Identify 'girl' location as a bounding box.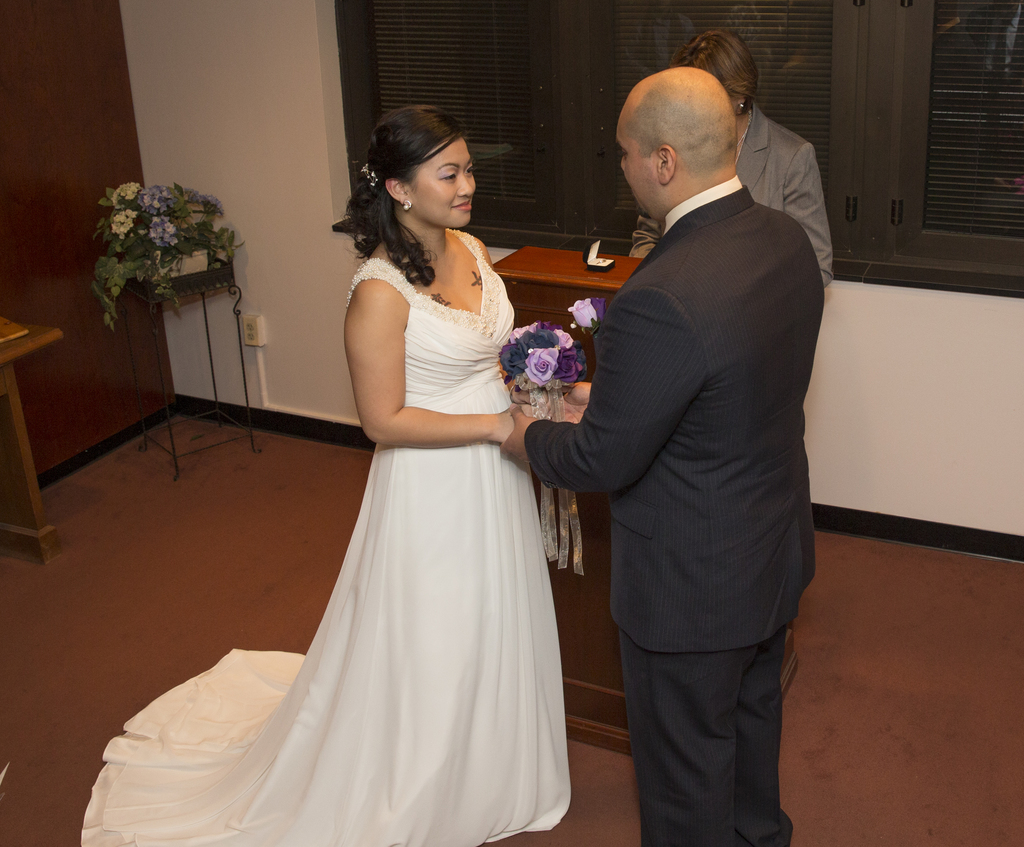
Rect(83, 98, 571, 846).
